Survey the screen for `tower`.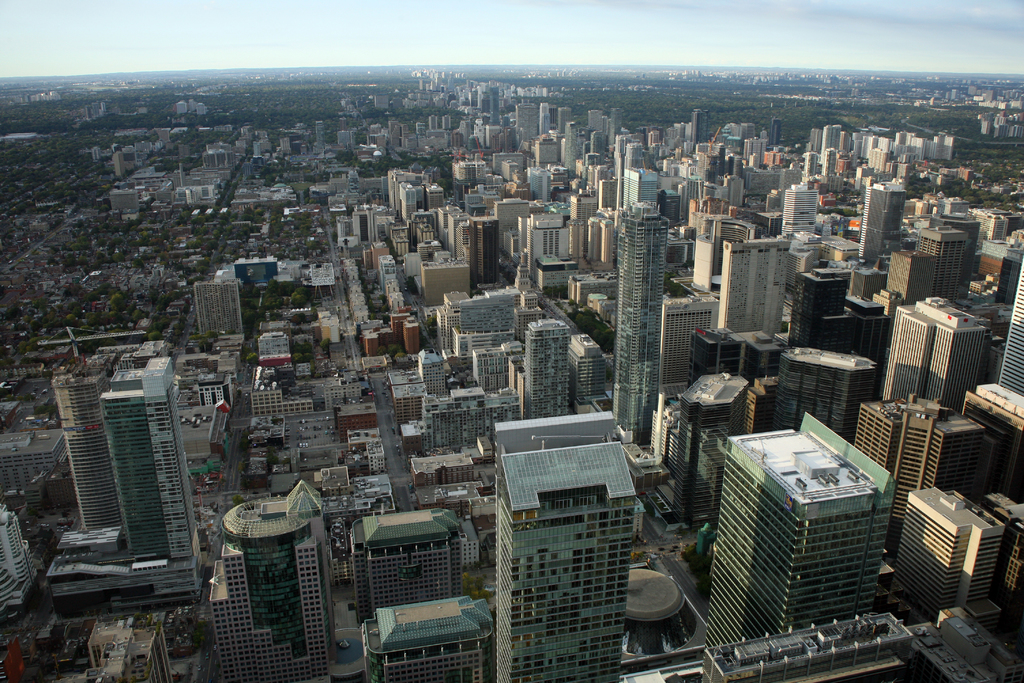
Survey found: pyautogui.locateOnScreen(714, 238, 788, 339).
